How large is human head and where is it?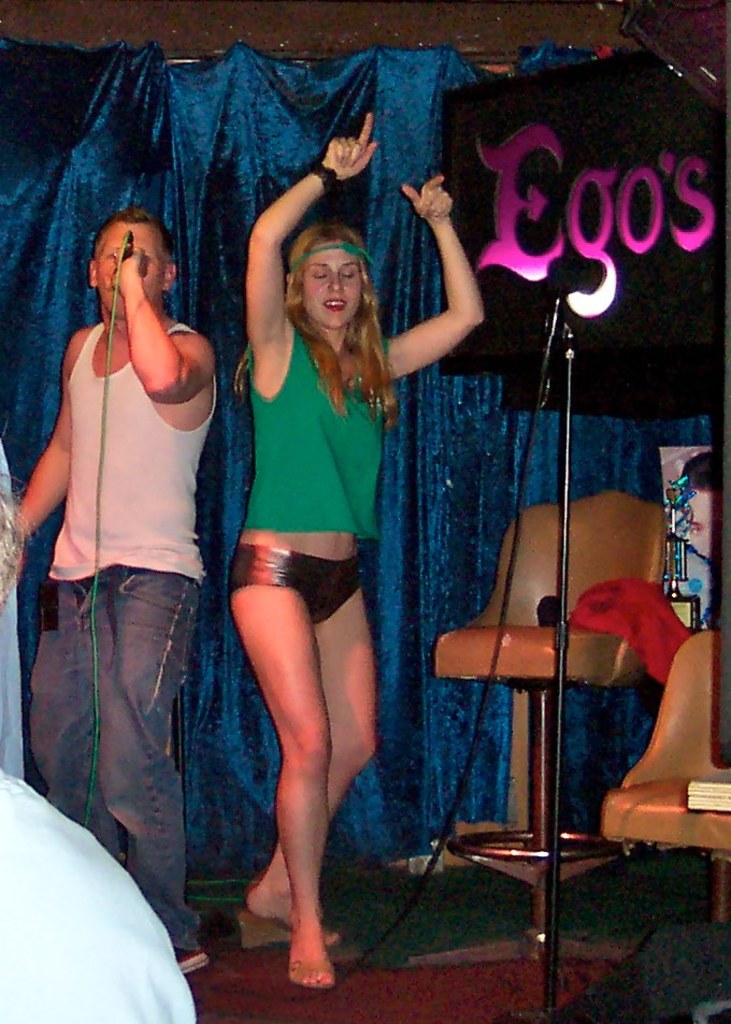
Bounding box: 89:200:180:314.
